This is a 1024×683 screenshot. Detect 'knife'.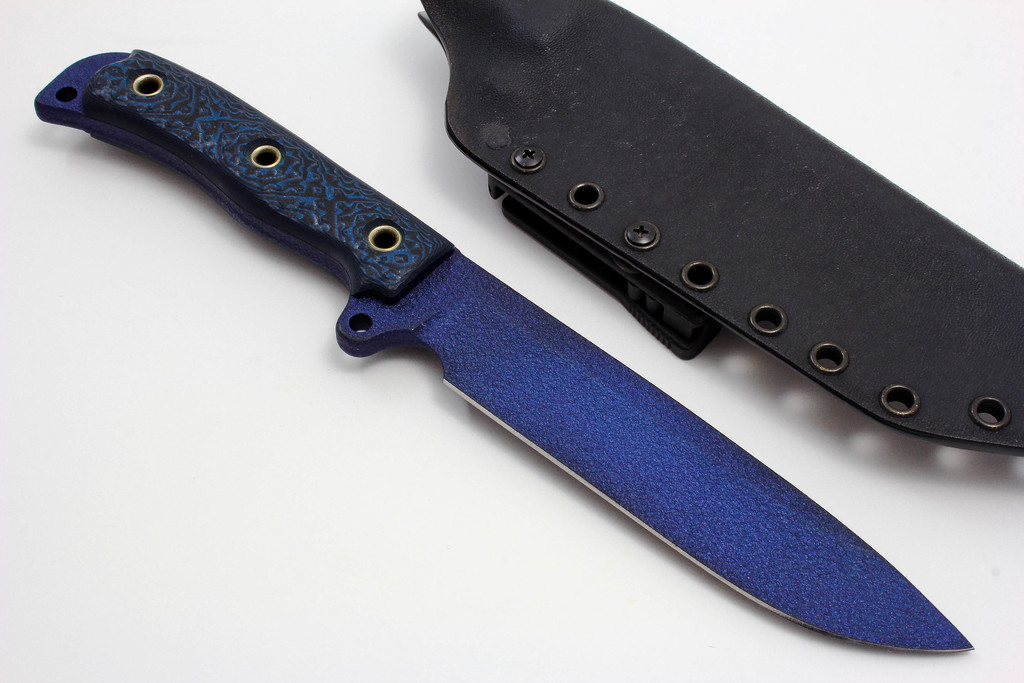
x1=29, y1=43, x2=972, y2=655.
